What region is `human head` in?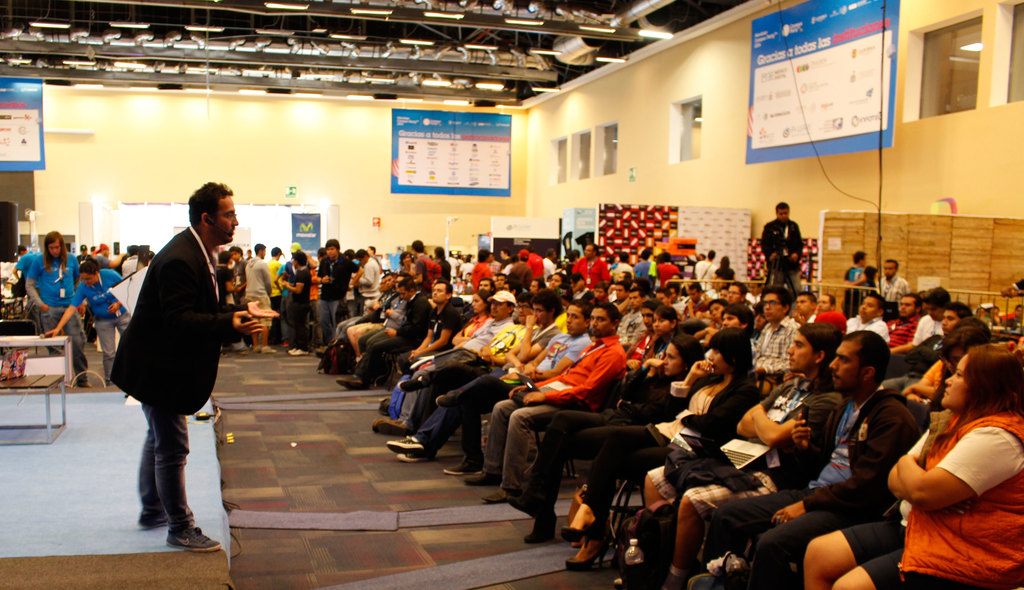
<region>326, 239, 342, 258</region>.
